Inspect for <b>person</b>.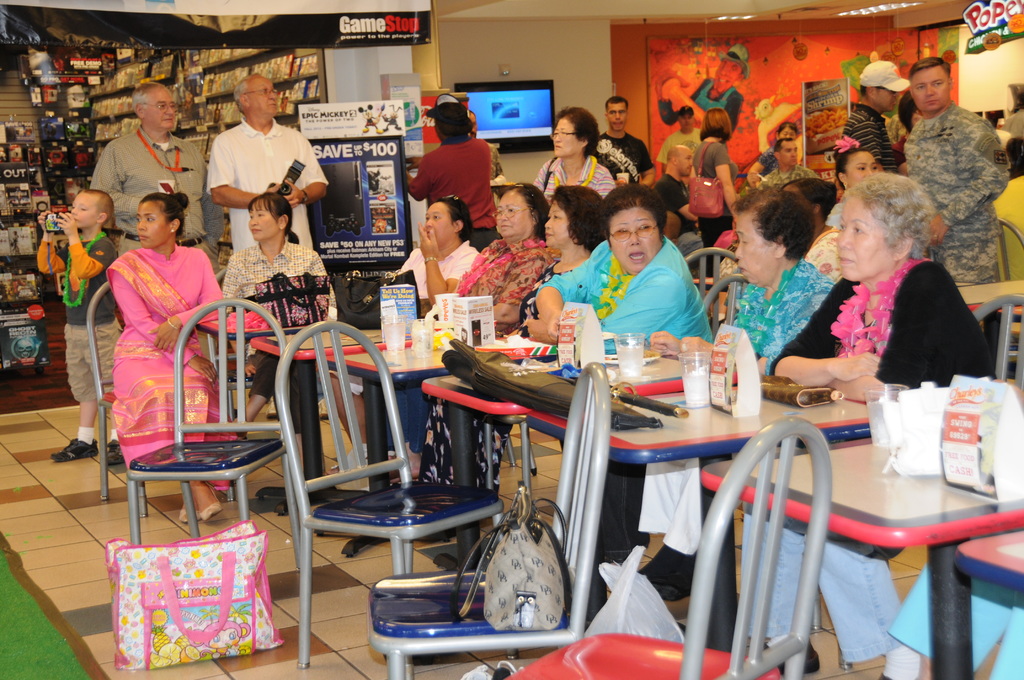
Inspection: BBox(374, 181, 545, 488).
